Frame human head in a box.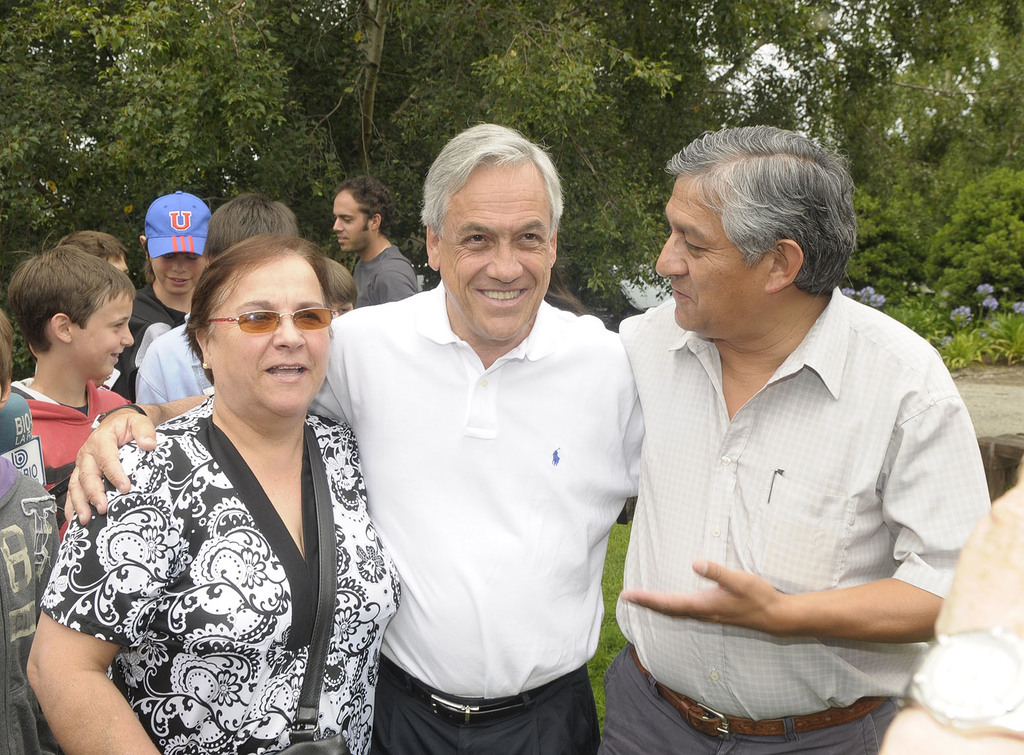
(x1=200, y1=193, x2=300, y2=268).
